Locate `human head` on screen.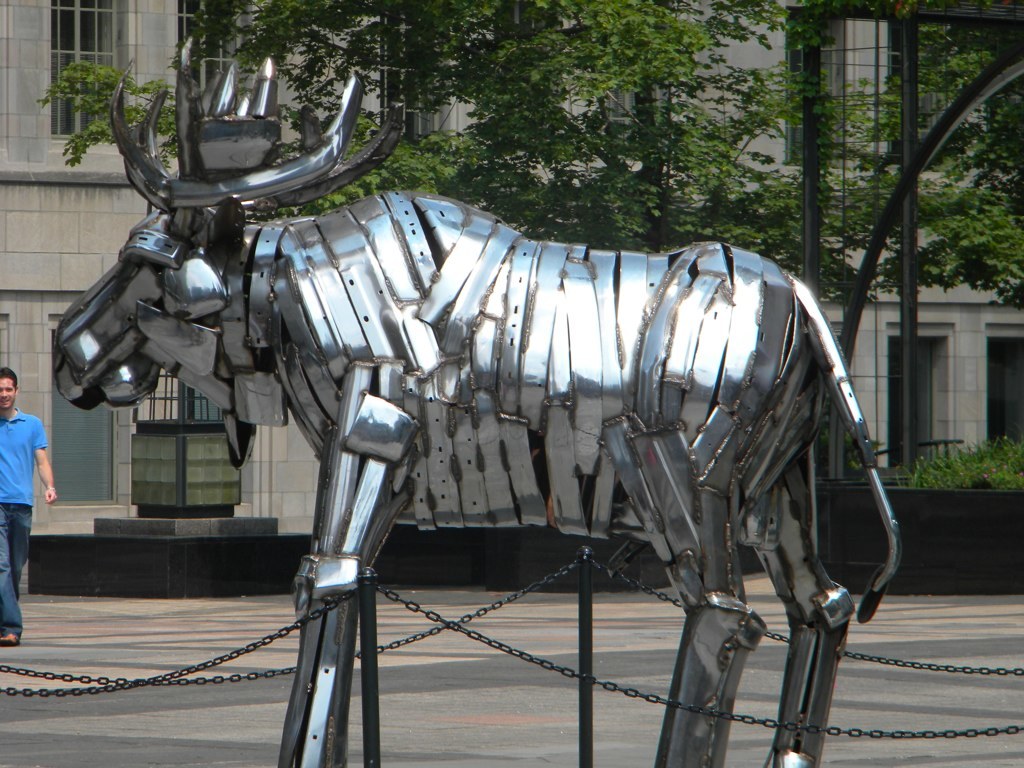
On screen at (0, 356, 22, 410).
